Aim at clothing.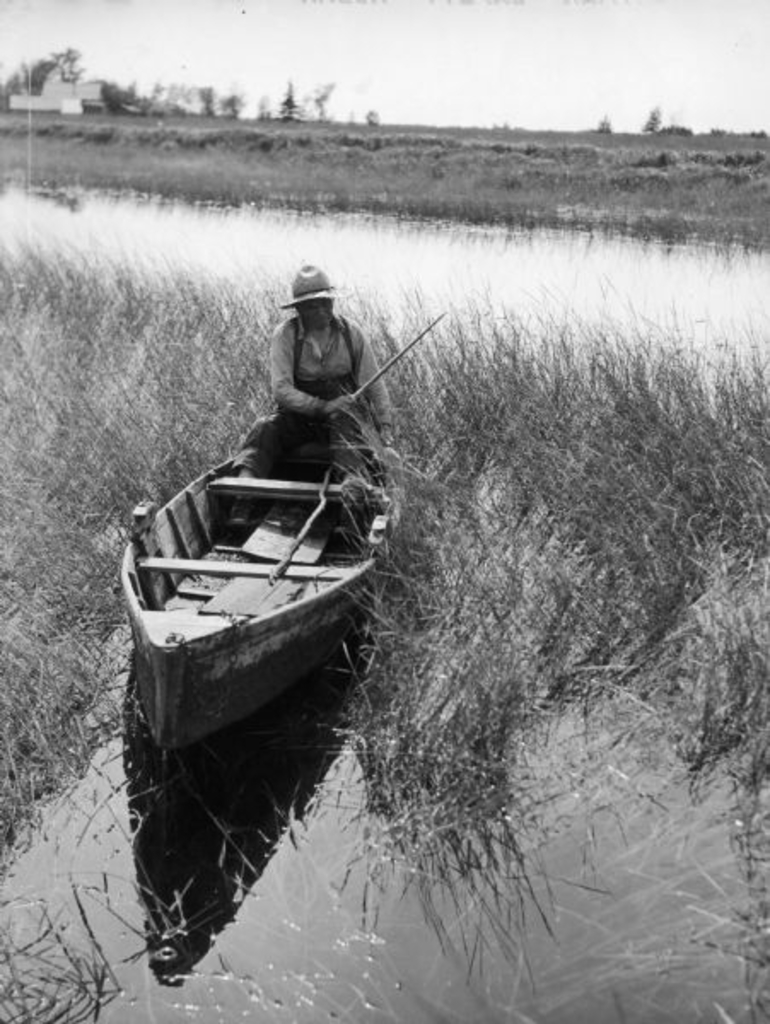
Aimed at left=273, top=309, right=396, bottom=488.
